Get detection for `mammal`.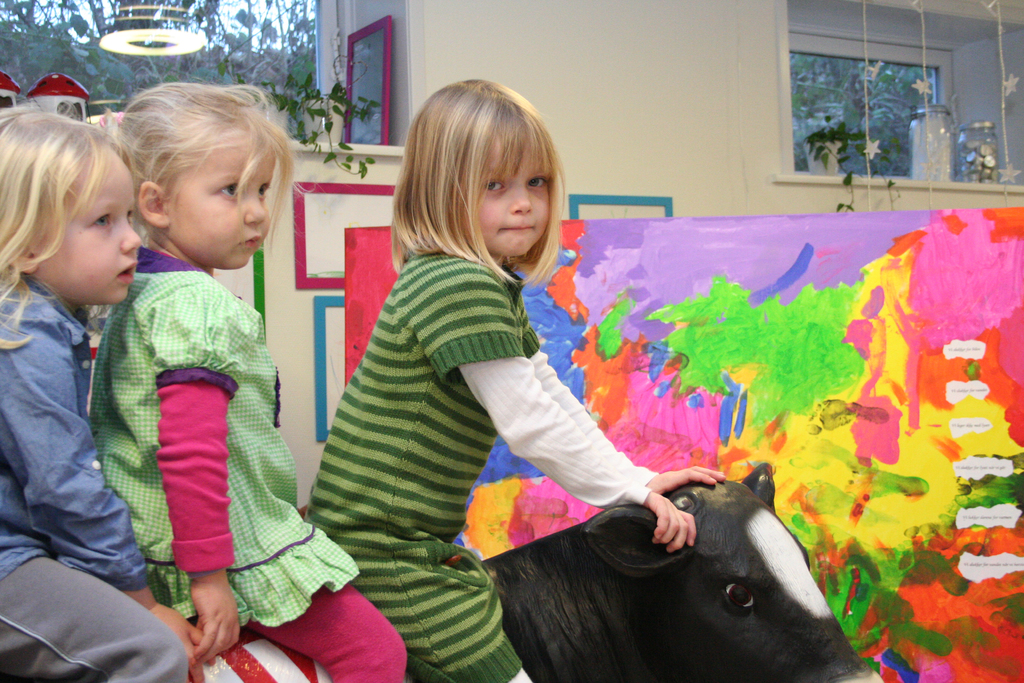
Detection: [90,74,408,682].
